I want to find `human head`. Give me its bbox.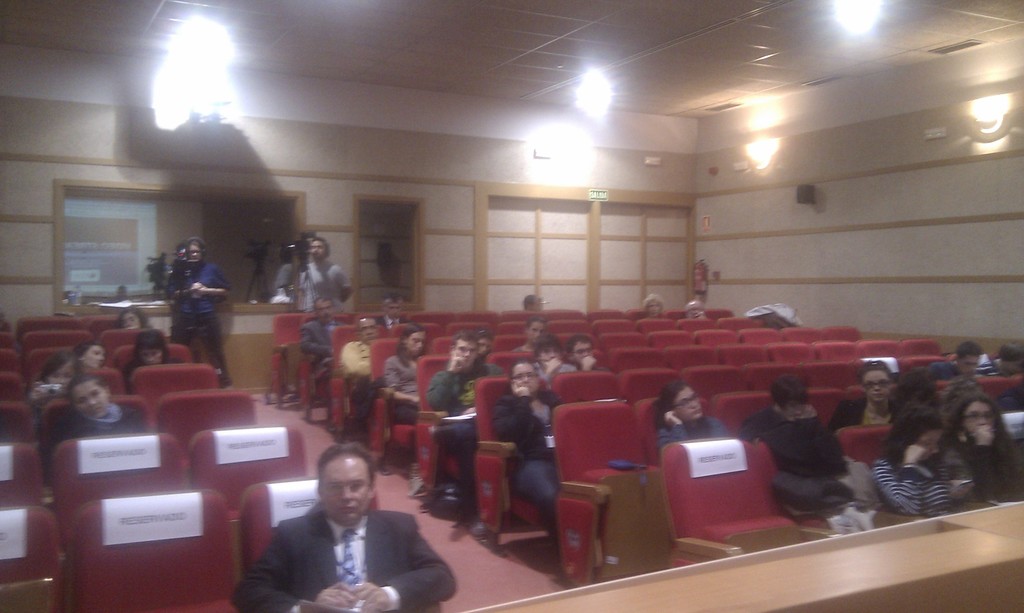
<bbox>891, 401, 941, 459</bbox>.
